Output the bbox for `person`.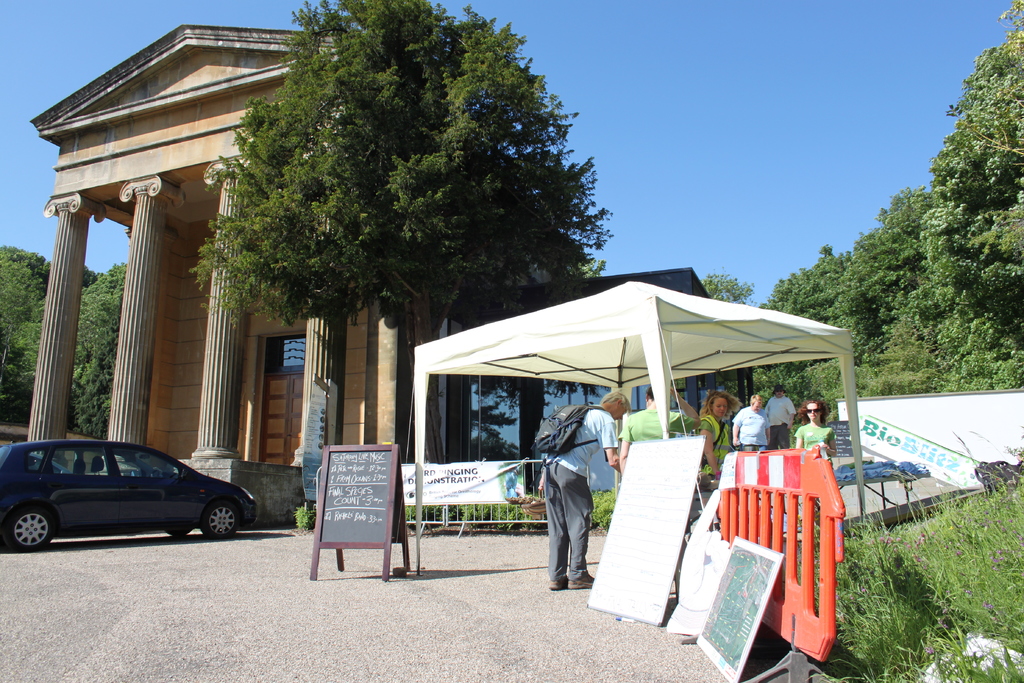
(795, 393, 834, 538).
